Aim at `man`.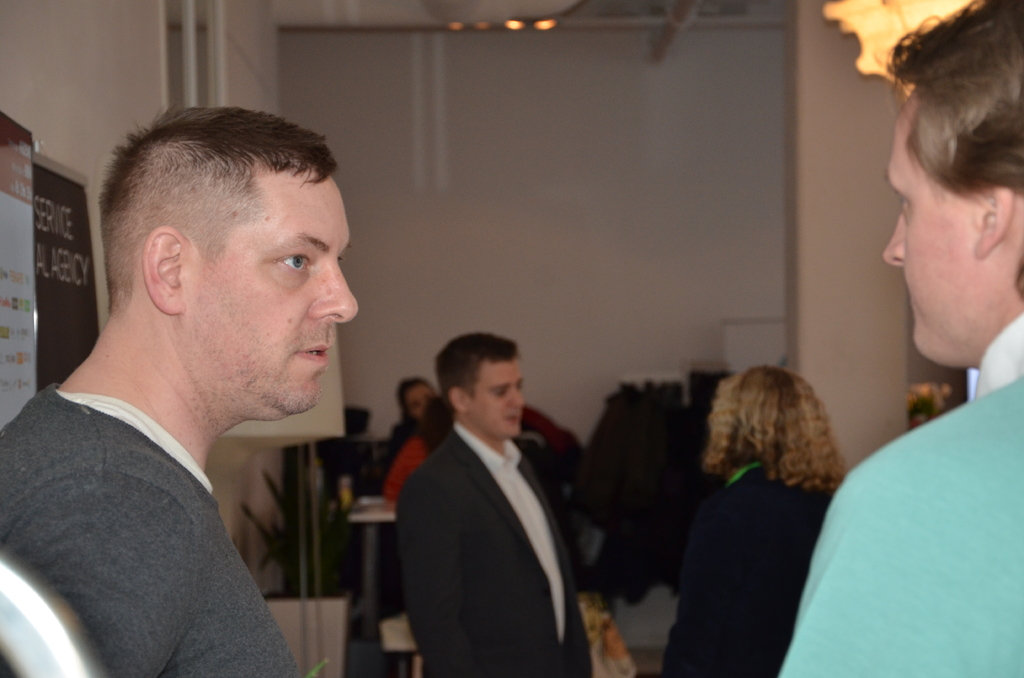
Aimed at rect(0, 95, 433, 677).
